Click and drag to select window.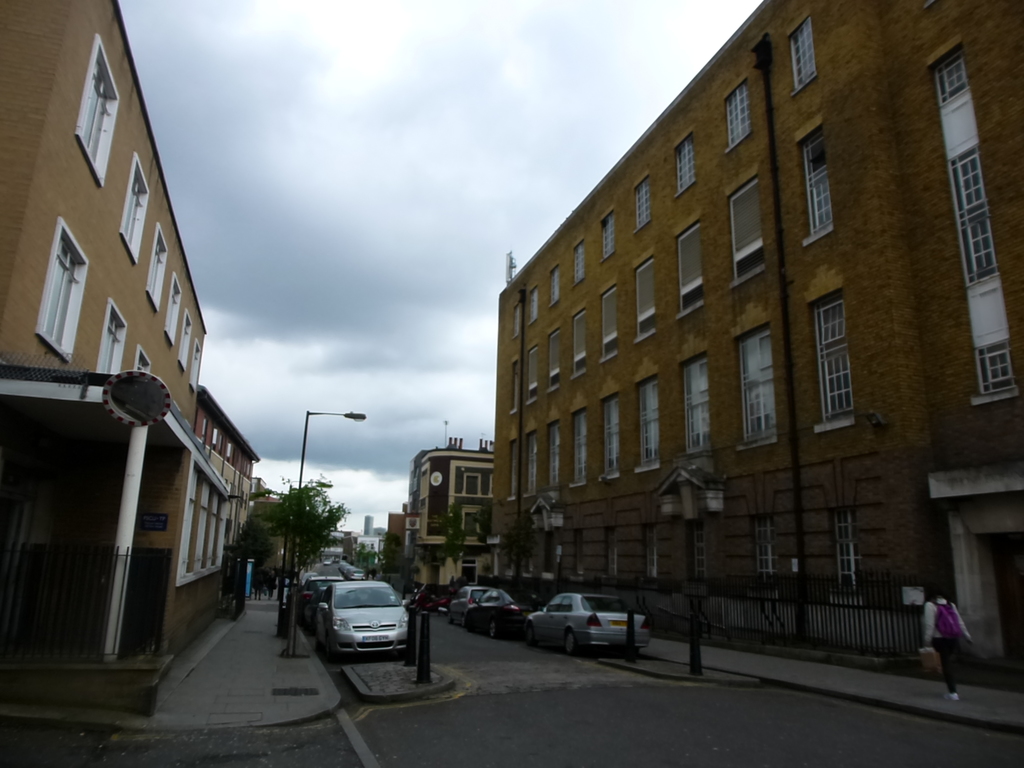
Selection: l=629, t=180, r=655, b=228.
